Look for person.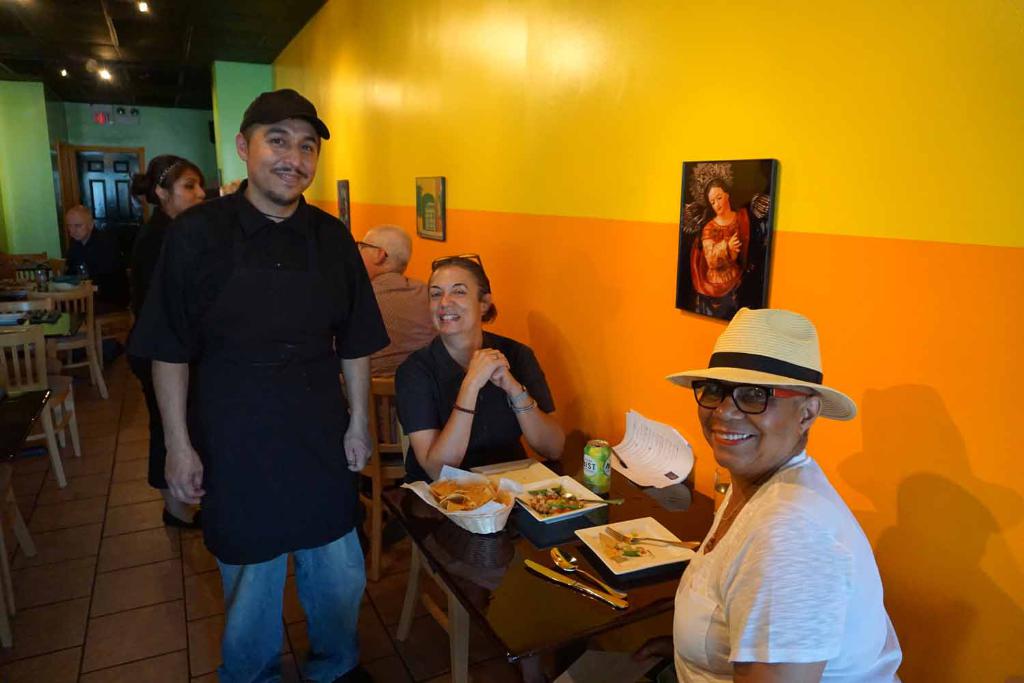
Found: BBox(137, 154, 205, 519).
